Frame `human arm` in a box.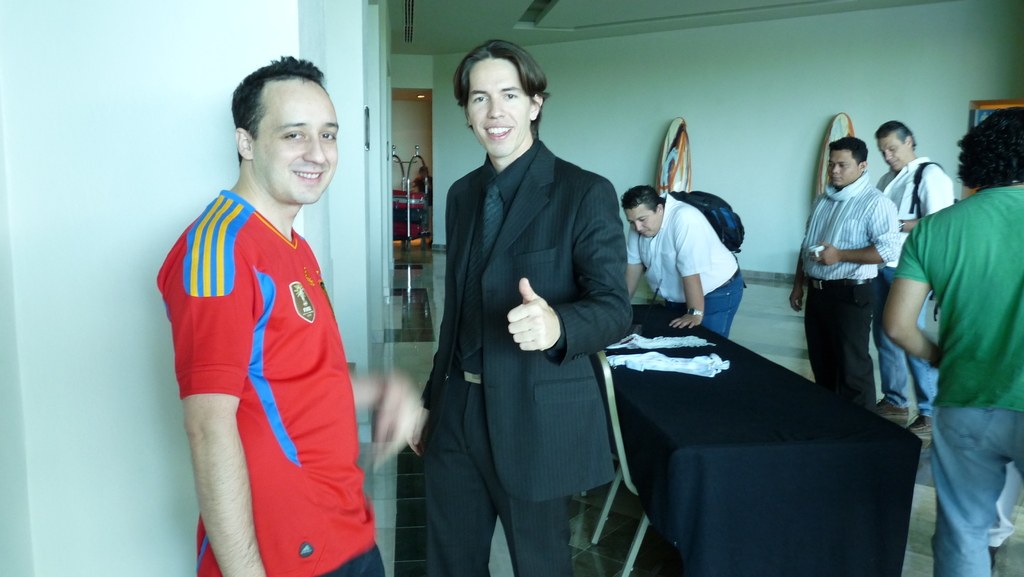
x1=337 y1=361 x2=426 y2=478.
